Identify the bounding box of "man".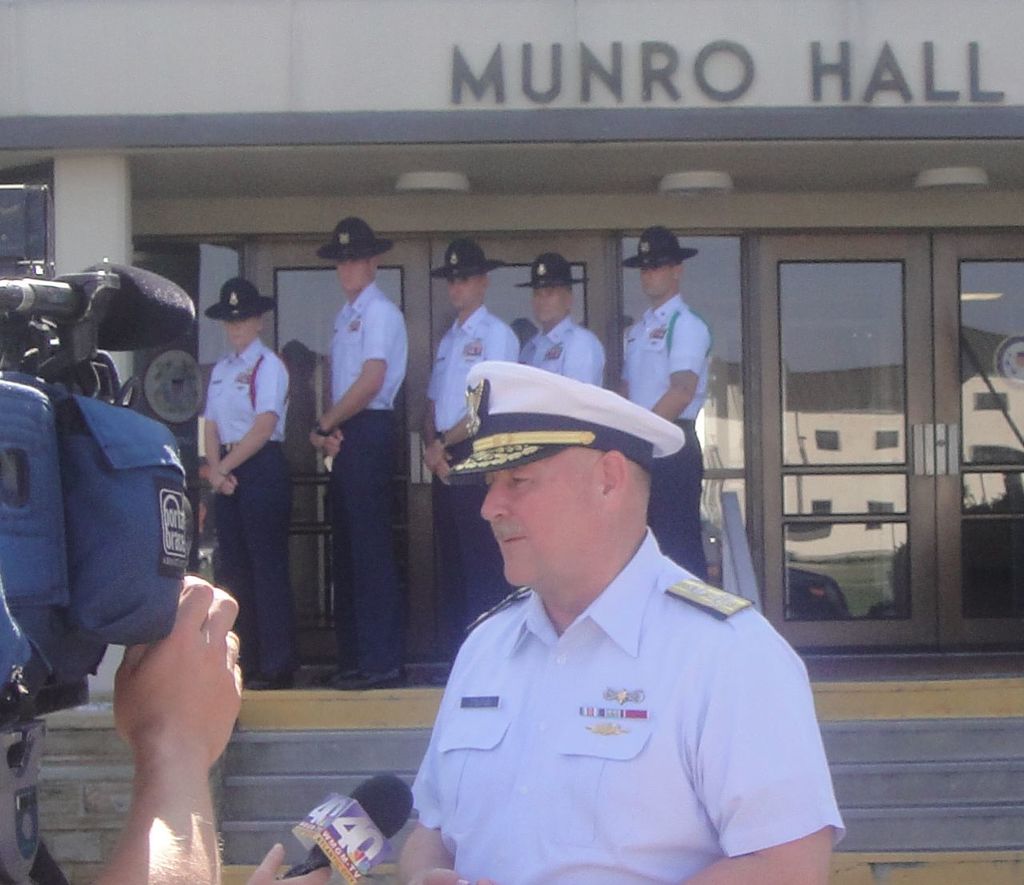
region(379, 327, 839, 881).
